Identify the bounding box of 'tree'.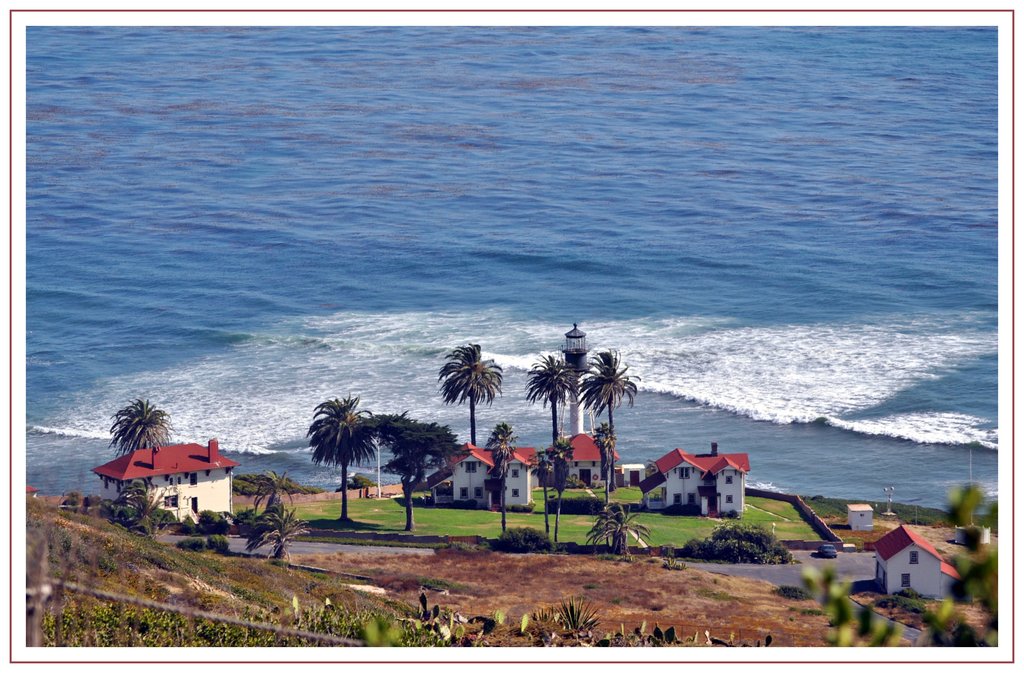
(535,442,561,546).
